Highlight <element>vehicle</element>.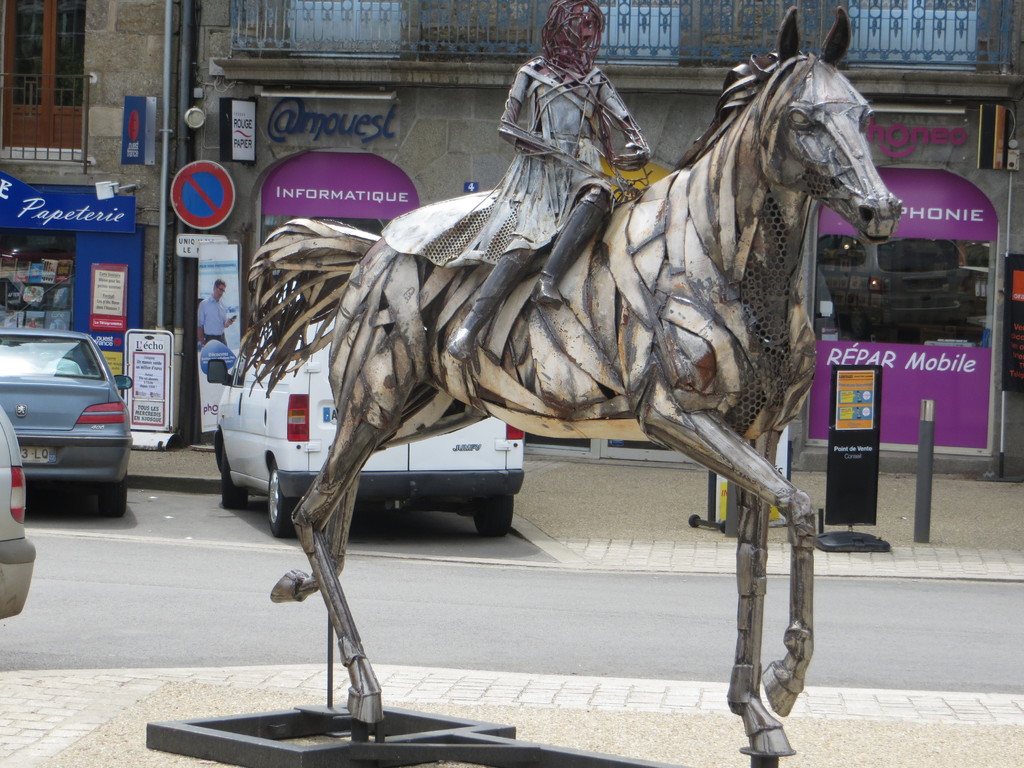
Highlighted region: crop(214, 294, 529, 545).
